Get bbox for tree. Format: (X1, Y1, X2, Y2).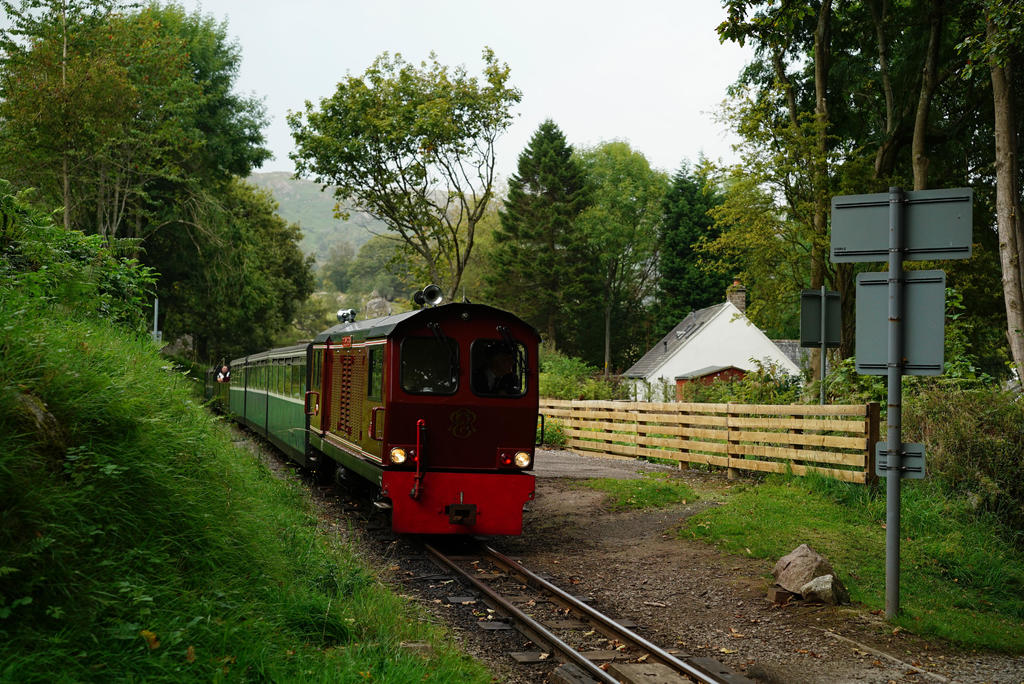
(705, 152, 792, 336).
